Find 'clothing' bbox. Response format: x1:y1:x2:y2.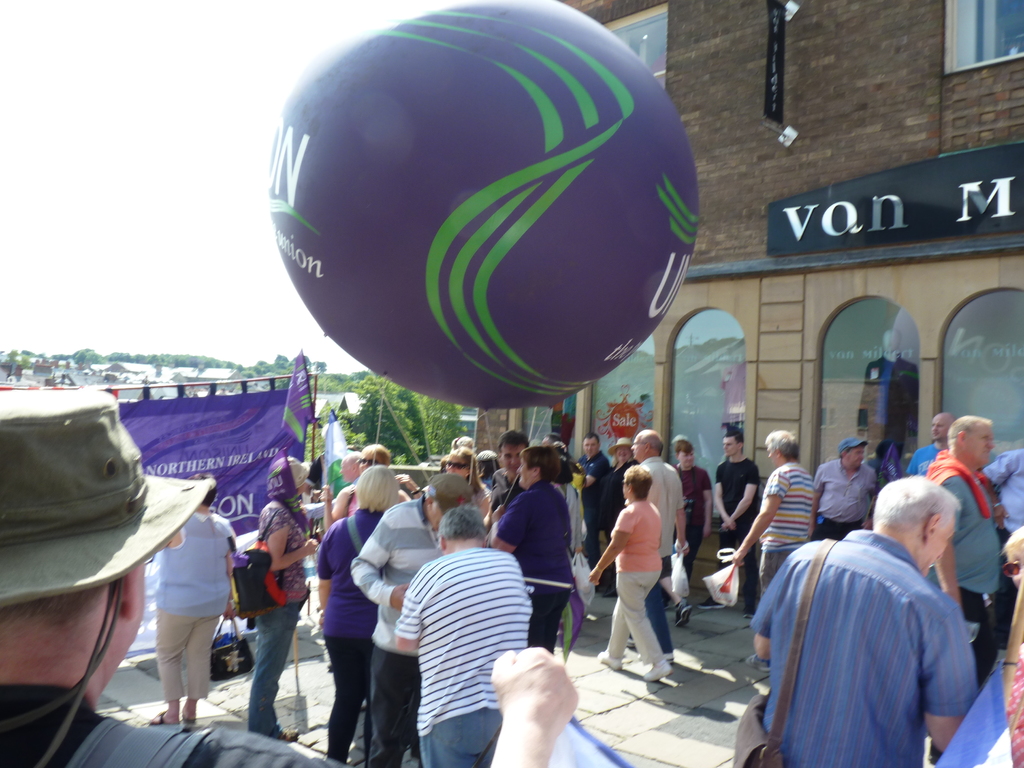
394:548:534:767.
